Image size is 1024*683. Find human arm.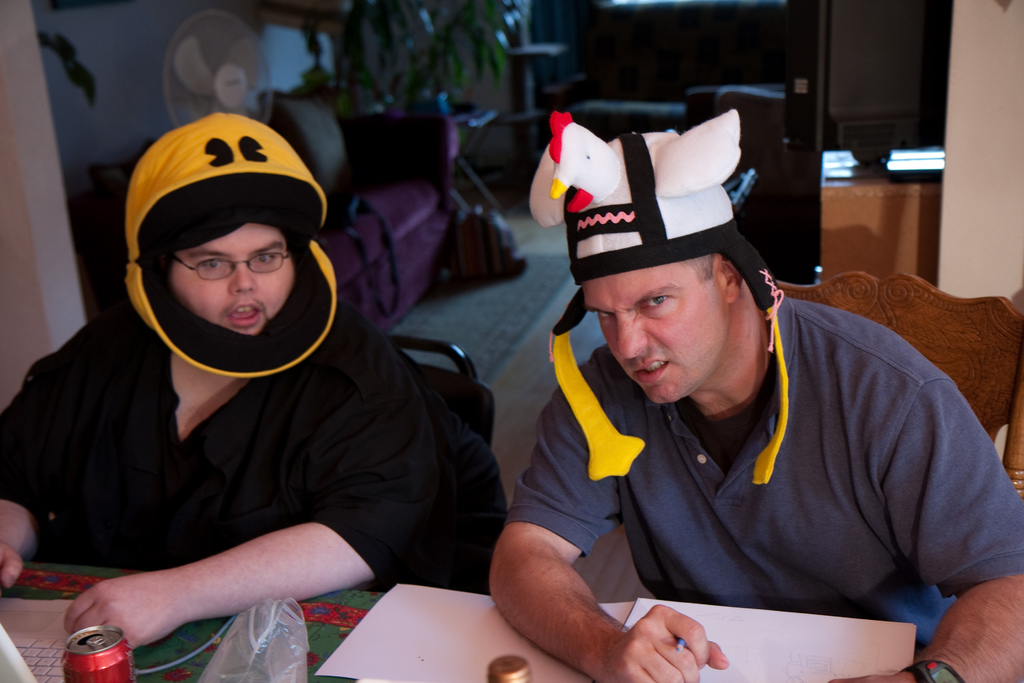
select_region(56, 373, 472, 647).
